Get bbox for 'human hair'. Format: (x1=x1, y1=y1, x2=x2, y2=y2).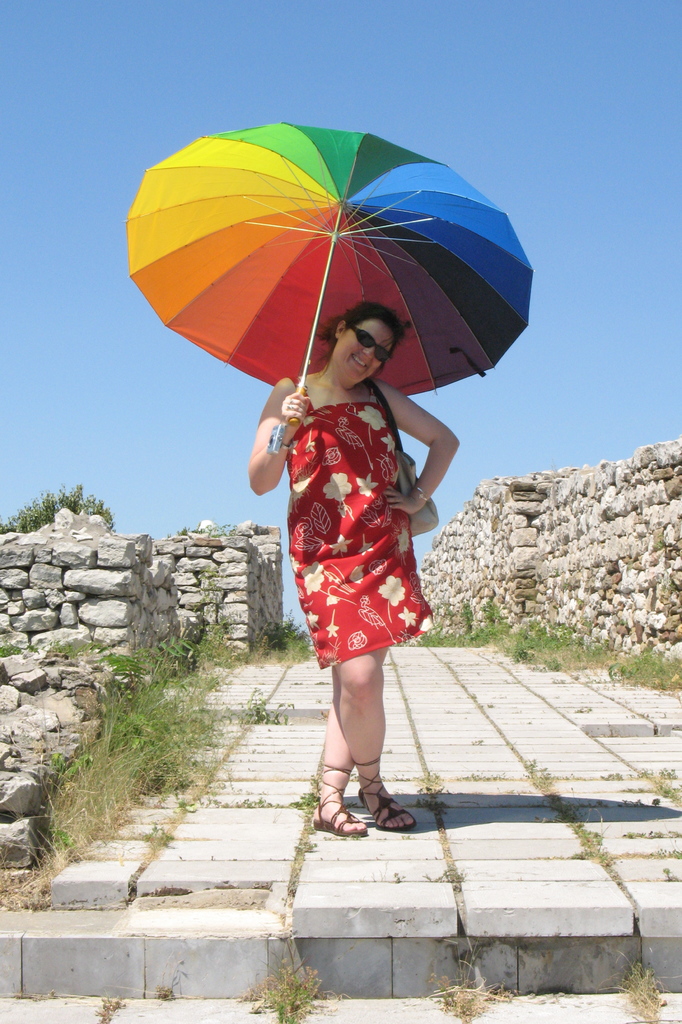
(x1=317, y1=299, x2=406, y2=355).
